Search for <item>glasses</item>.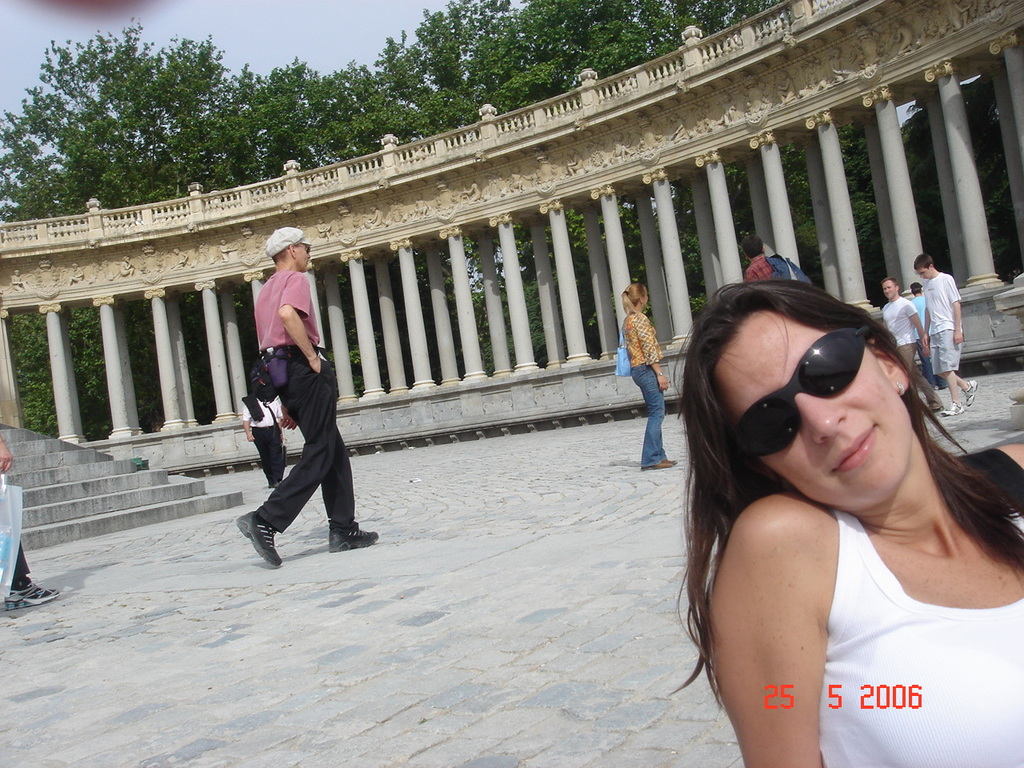
Found at <region>286, 238, 312, 253</region>.
